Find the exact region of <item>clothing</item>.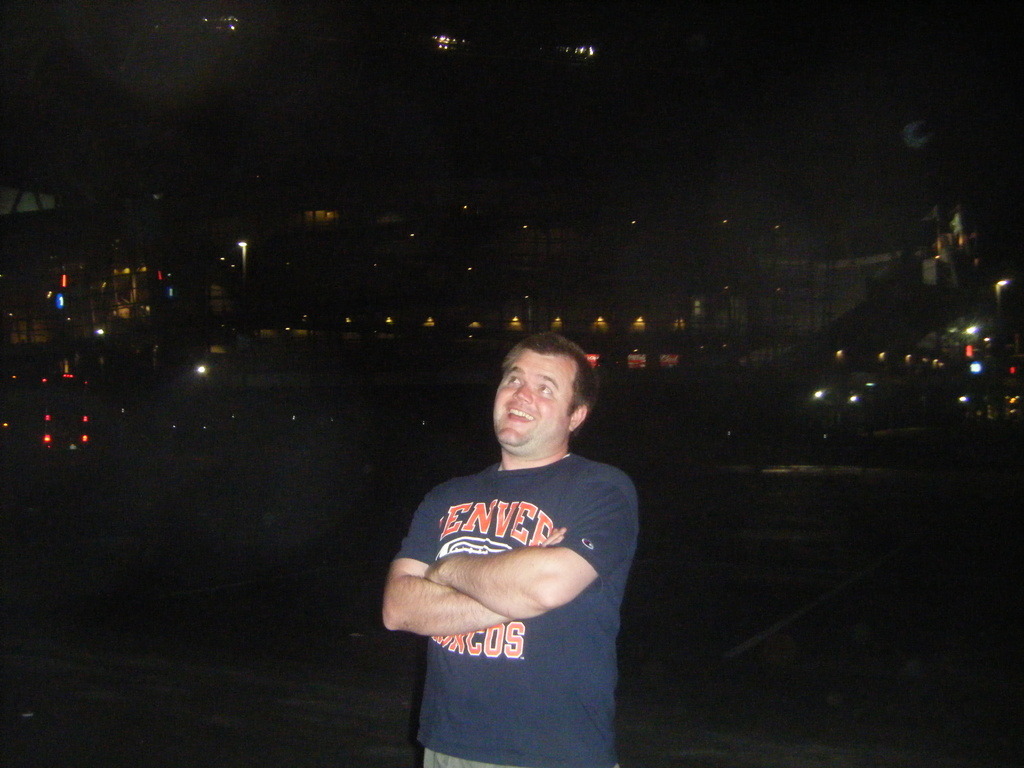
Exact region: <region>389, 412, 636, 719</region>.
